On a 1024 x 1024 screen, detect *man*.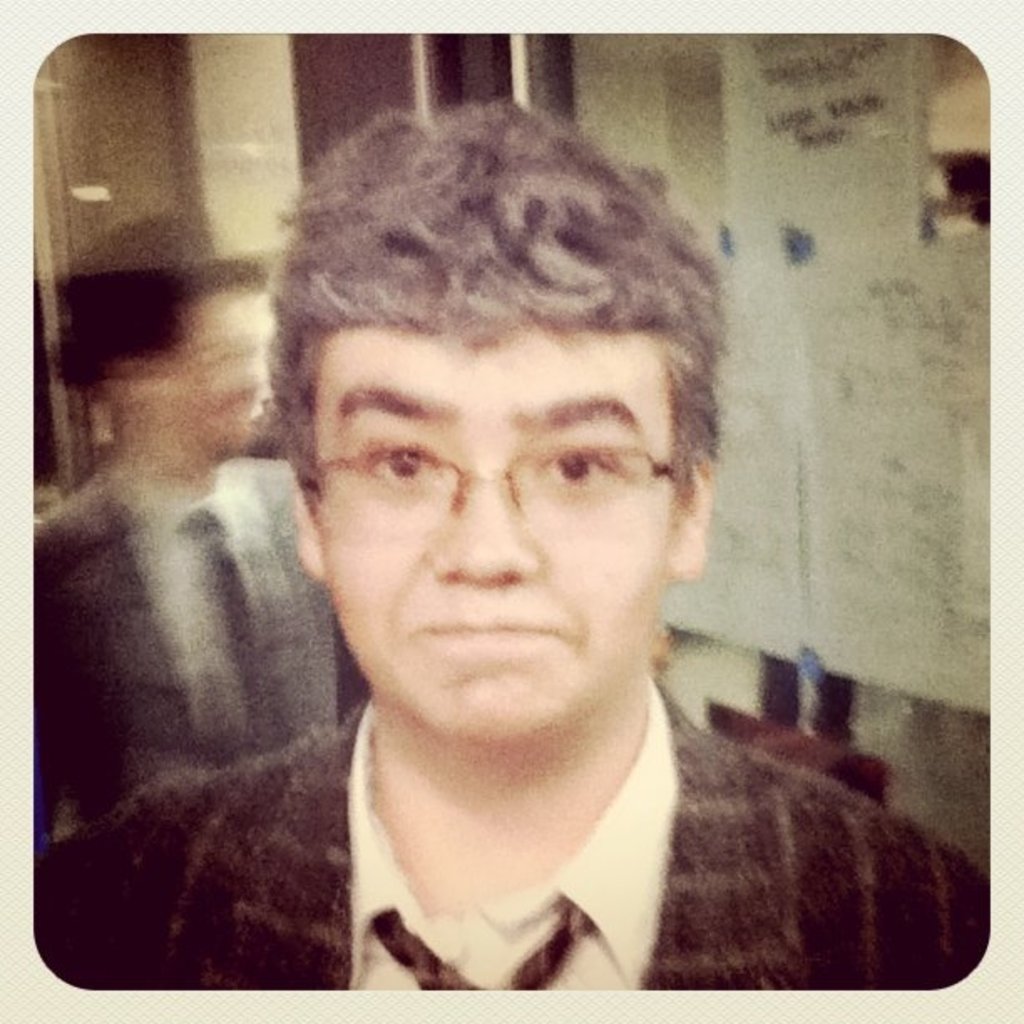
<region>142, 341, 987, 975</region>.
